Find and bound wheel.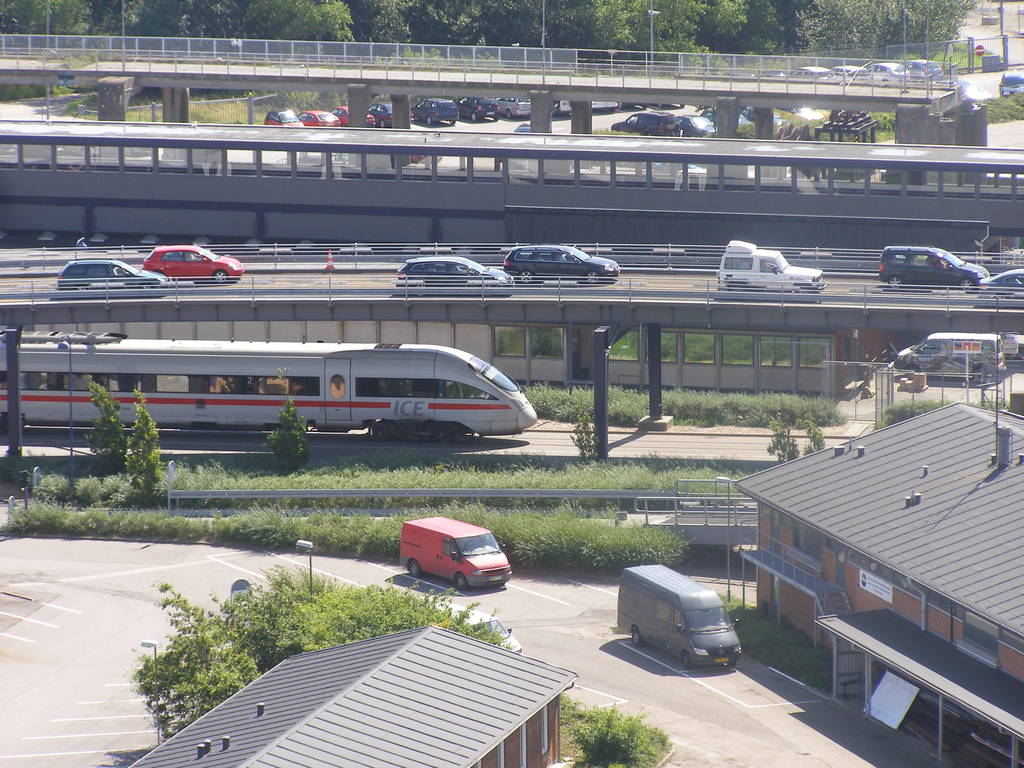
Bound: l=380, t=120, r=387, b=130.
